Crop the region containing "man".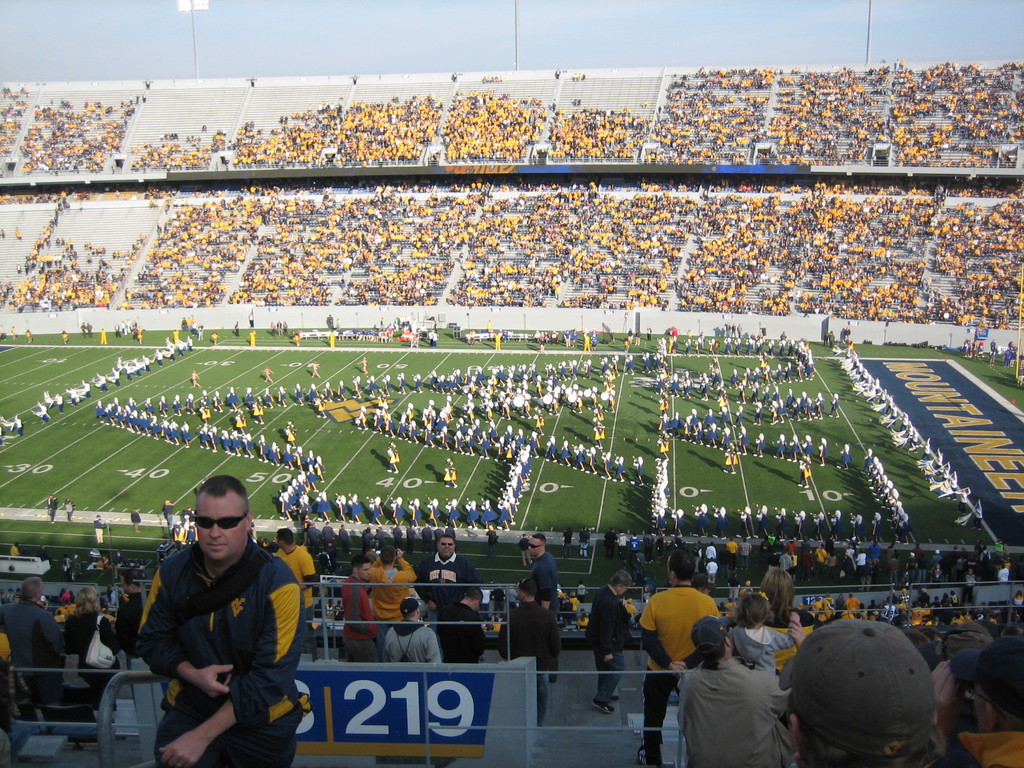
Crop region: left=494, top=573, right=559, bottom=733.
